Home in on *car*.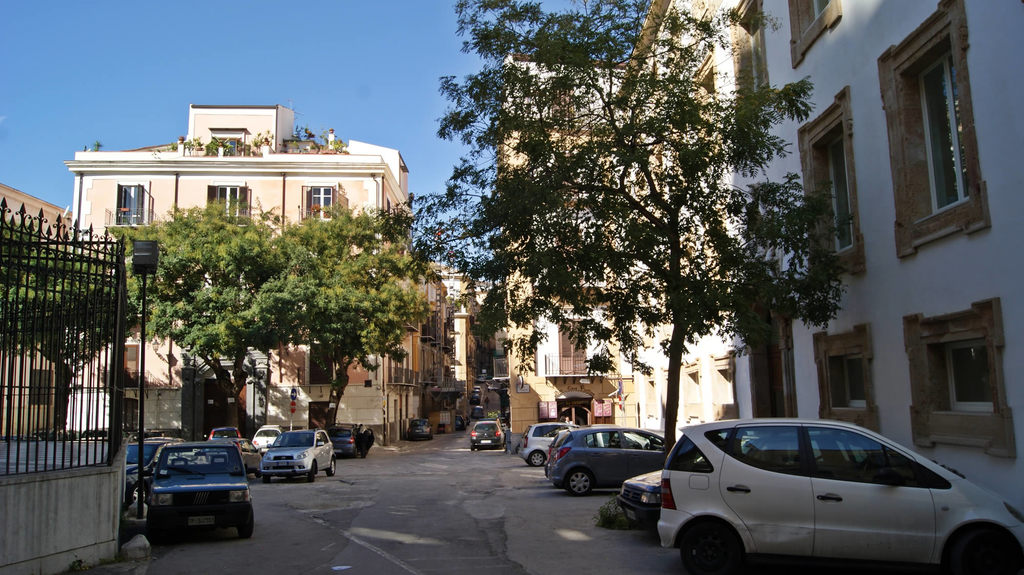
Homed in at {"left": 641, "top": 416, "right": 1002, "bottom": 572}.
